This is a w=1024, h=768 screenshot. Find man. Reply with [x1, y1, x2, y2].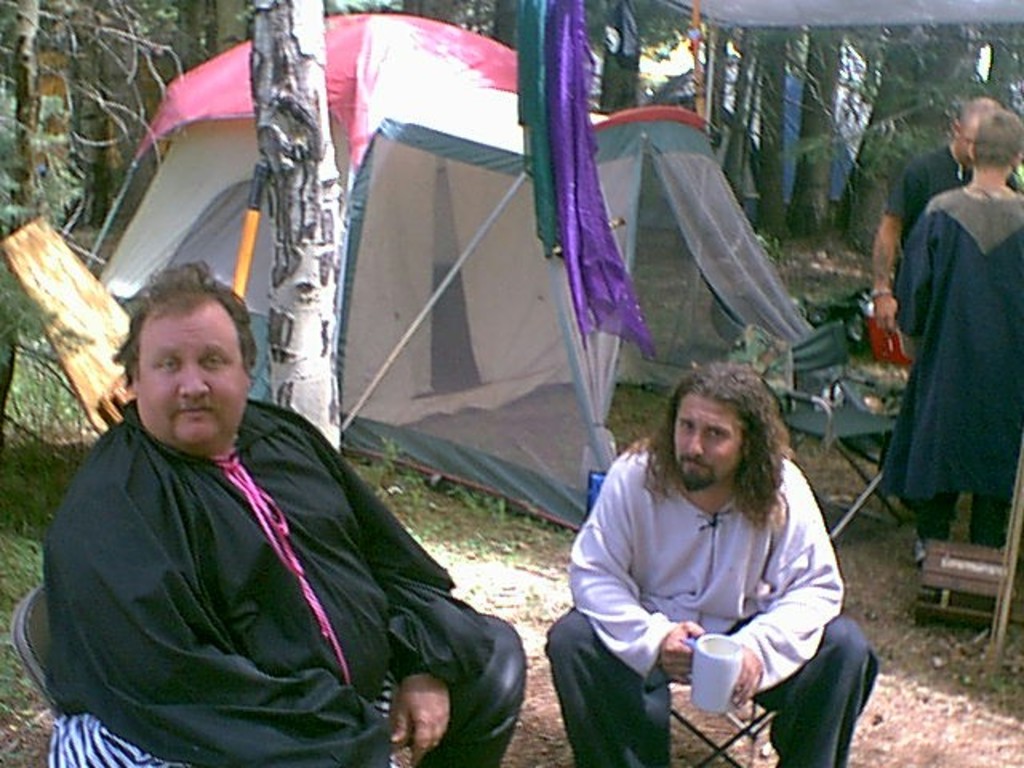
[869, 90, 1022, 336].
